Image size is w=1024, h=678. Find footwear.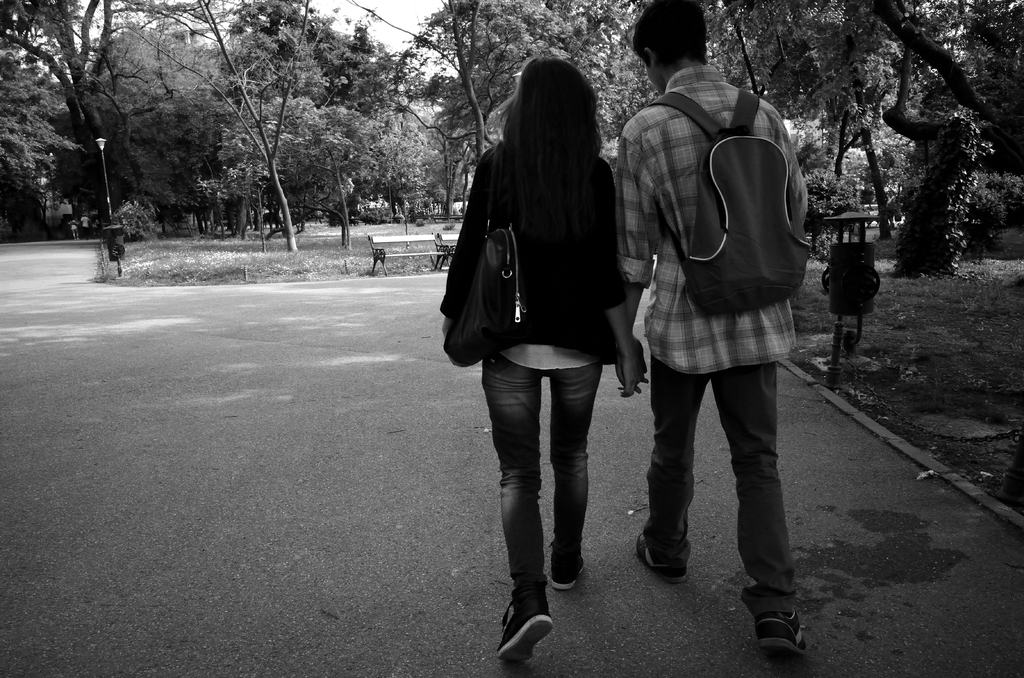
x1=550, y1=551, x2=588, y2=594.
